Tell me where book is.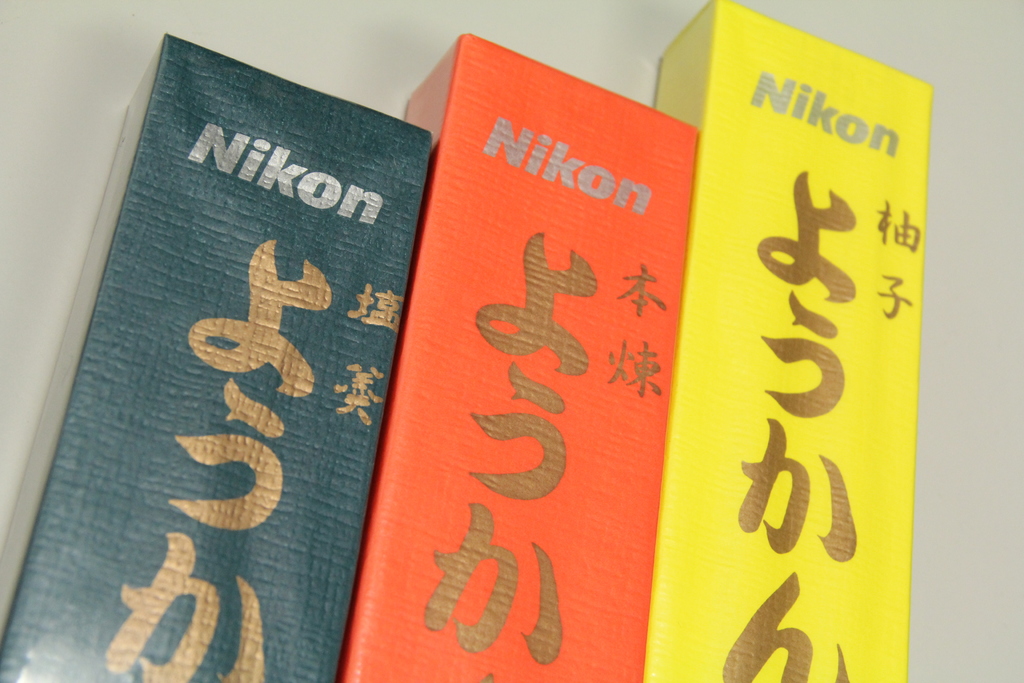
book is at 342 31 700 682.
